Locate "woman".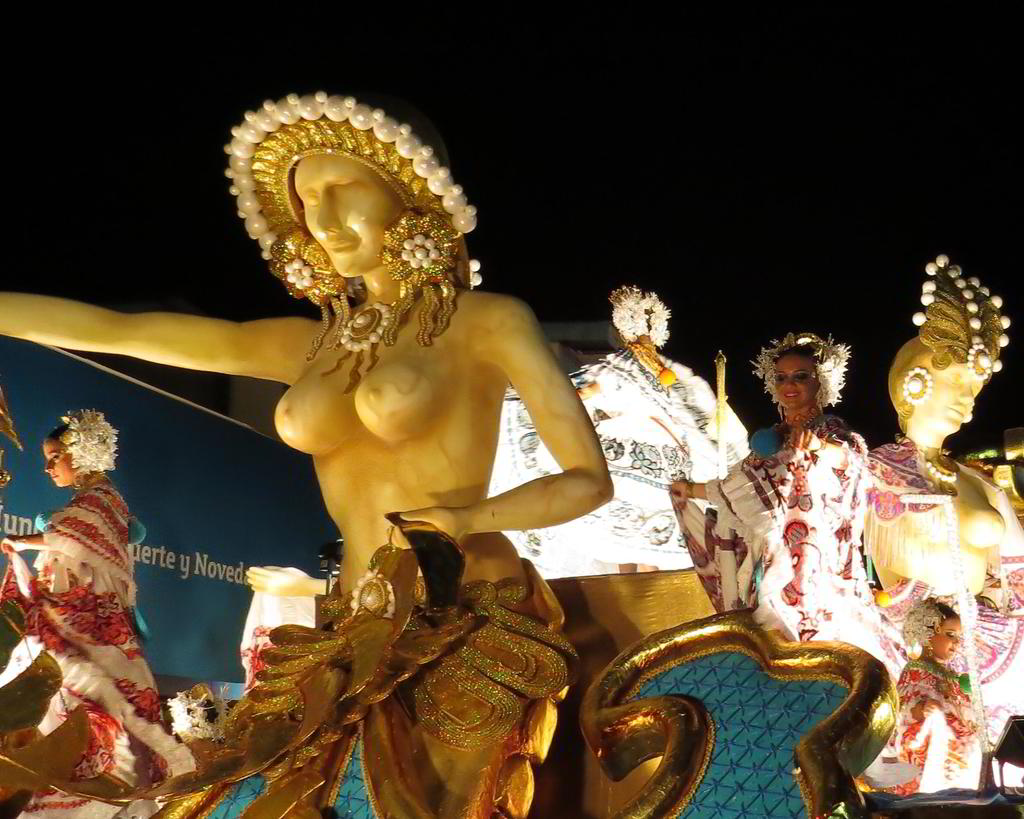
Bounding box: 0:409:177:818.
